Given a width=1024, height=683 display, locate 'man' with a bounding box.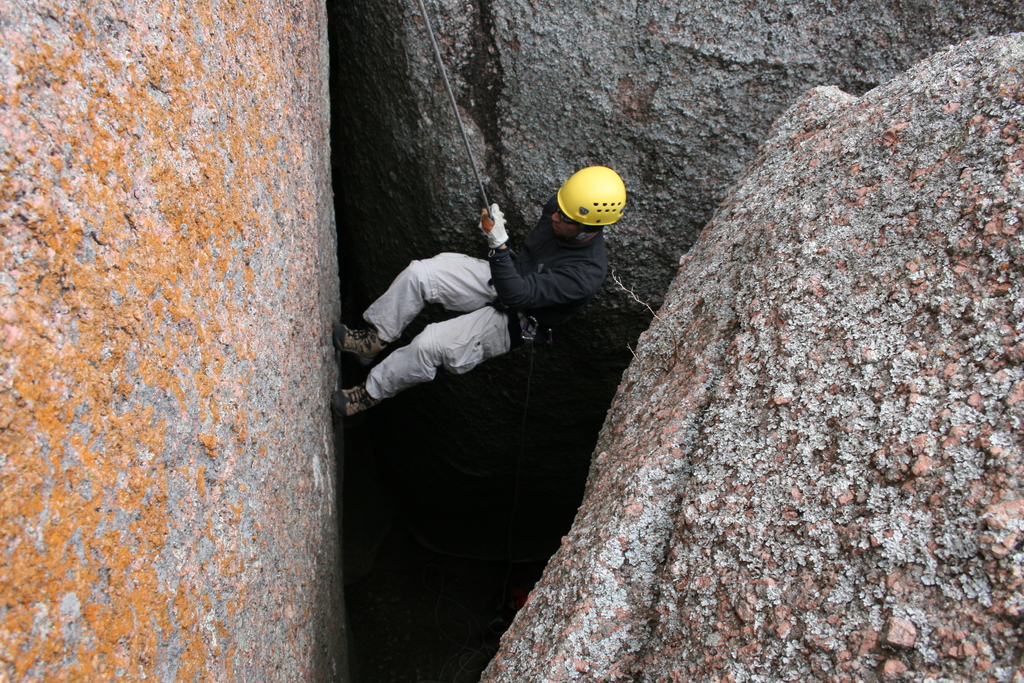
Located: {"left": 329, "top": 161, "right": 629, "bottom": 413}.
